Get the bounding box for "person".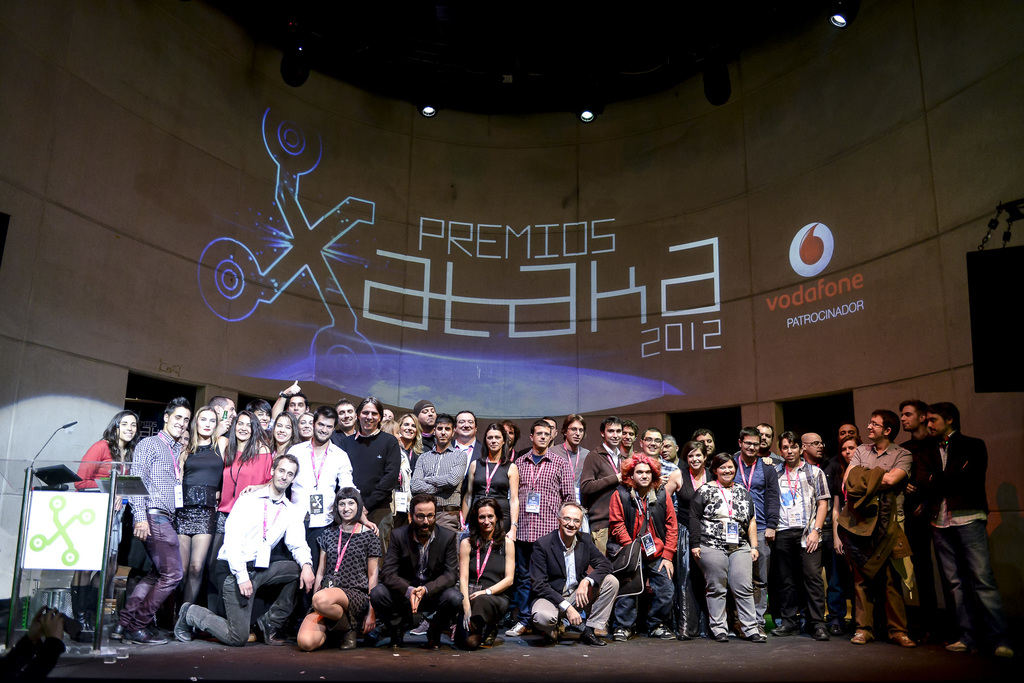
(left=296, top=414, right=315, bottom=441).
